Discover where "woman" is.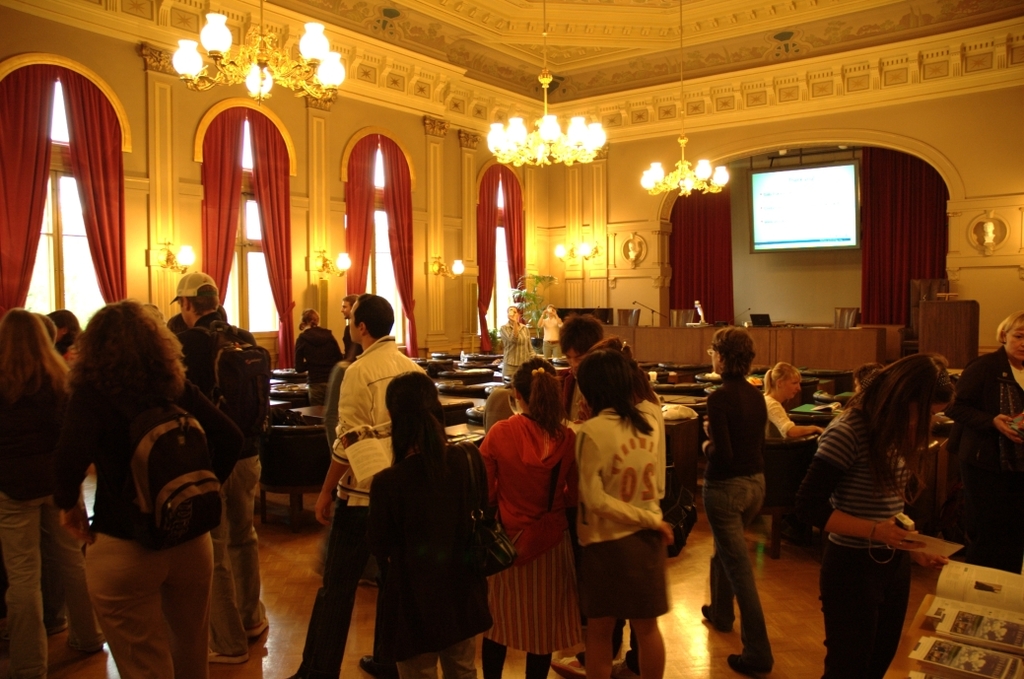
Discovered at Rect(363, 369, 503, 678).
